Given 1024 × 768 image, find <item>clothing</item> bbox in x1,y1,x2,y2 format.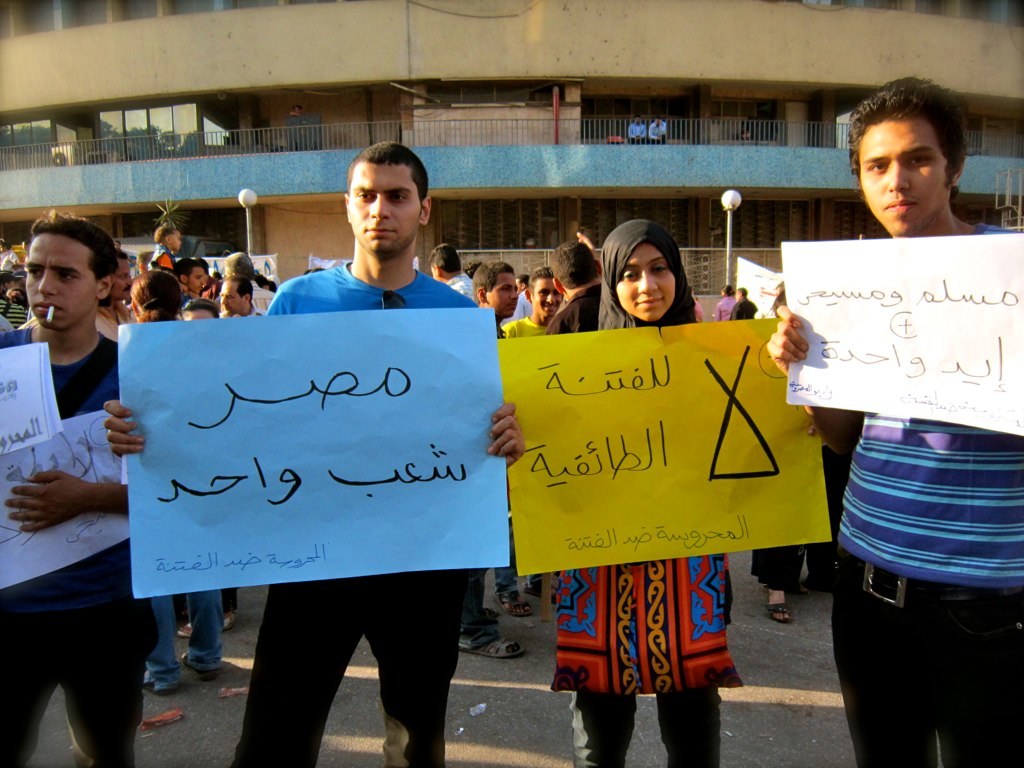
0,299,28,327.
